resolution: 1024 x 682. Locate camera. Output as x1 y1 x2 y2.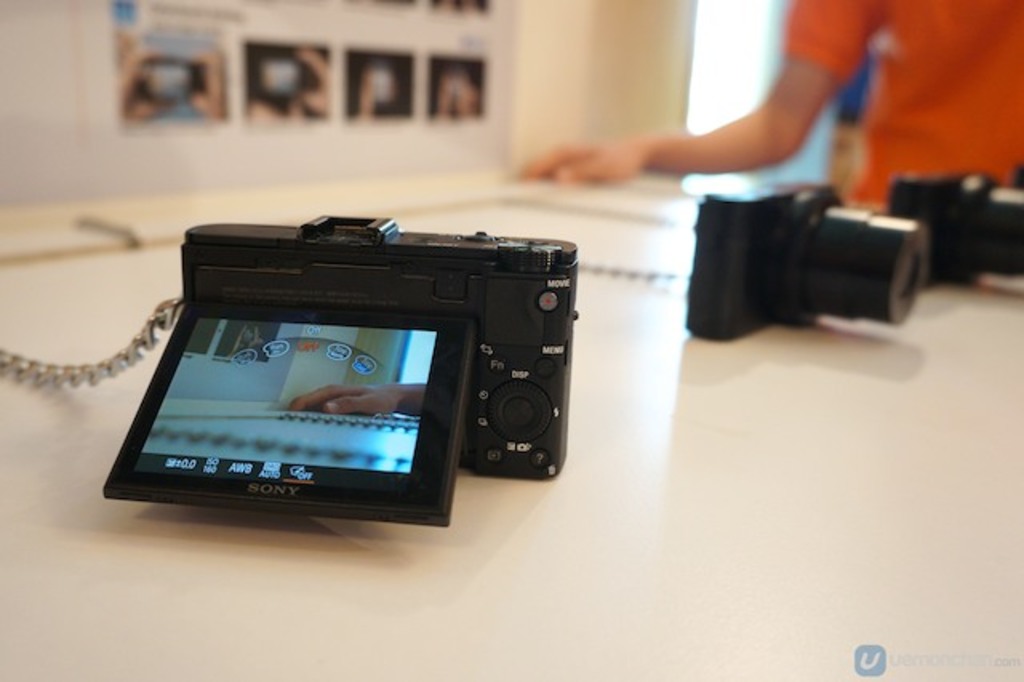
891 175 1022 290.
